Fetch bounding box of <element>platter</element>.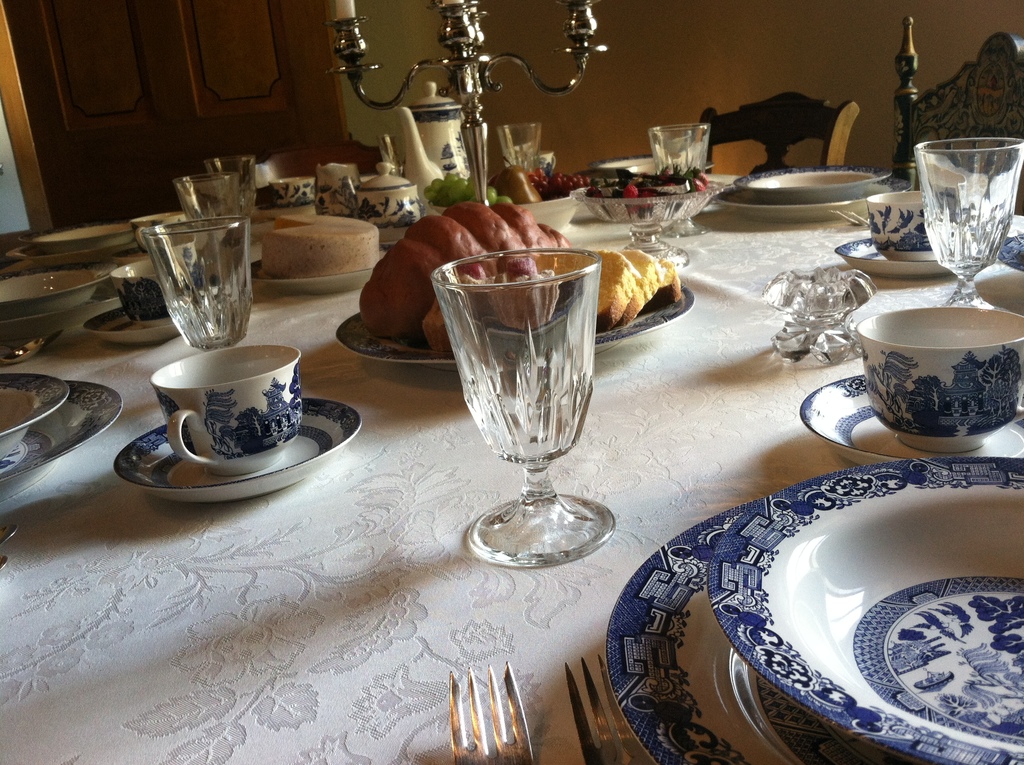
Bbox: l=0, t=264, r=115, b=318.
